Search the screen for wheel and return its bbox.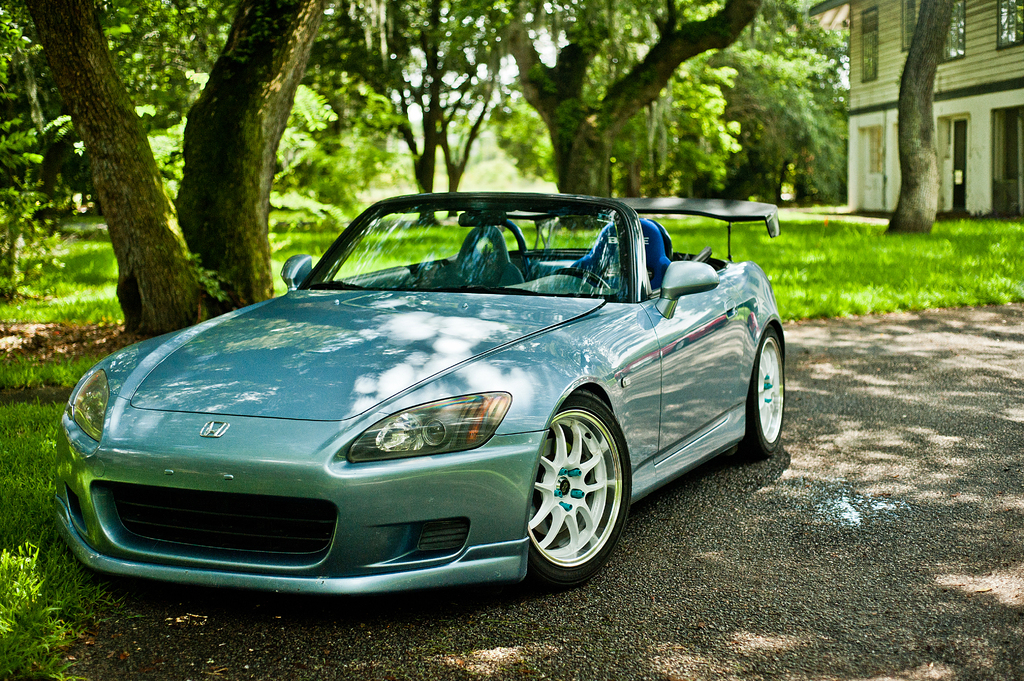
Found: crop(556, 266, 609, 289).
